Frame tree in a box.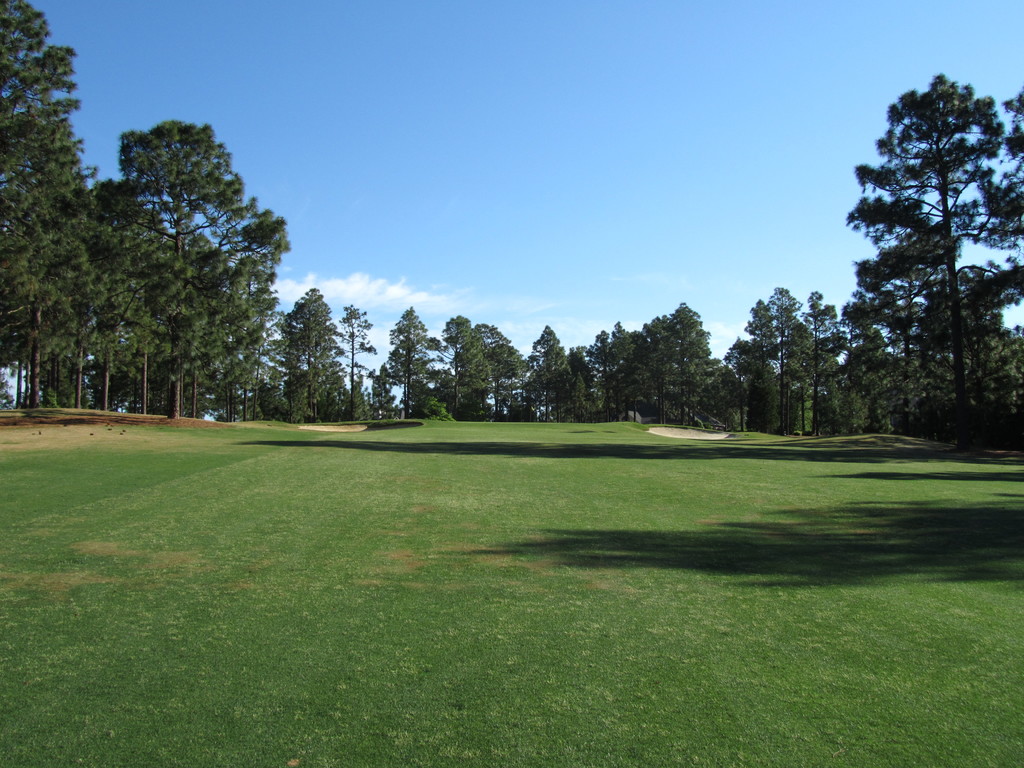
<box>0,4,109,390</box>.
